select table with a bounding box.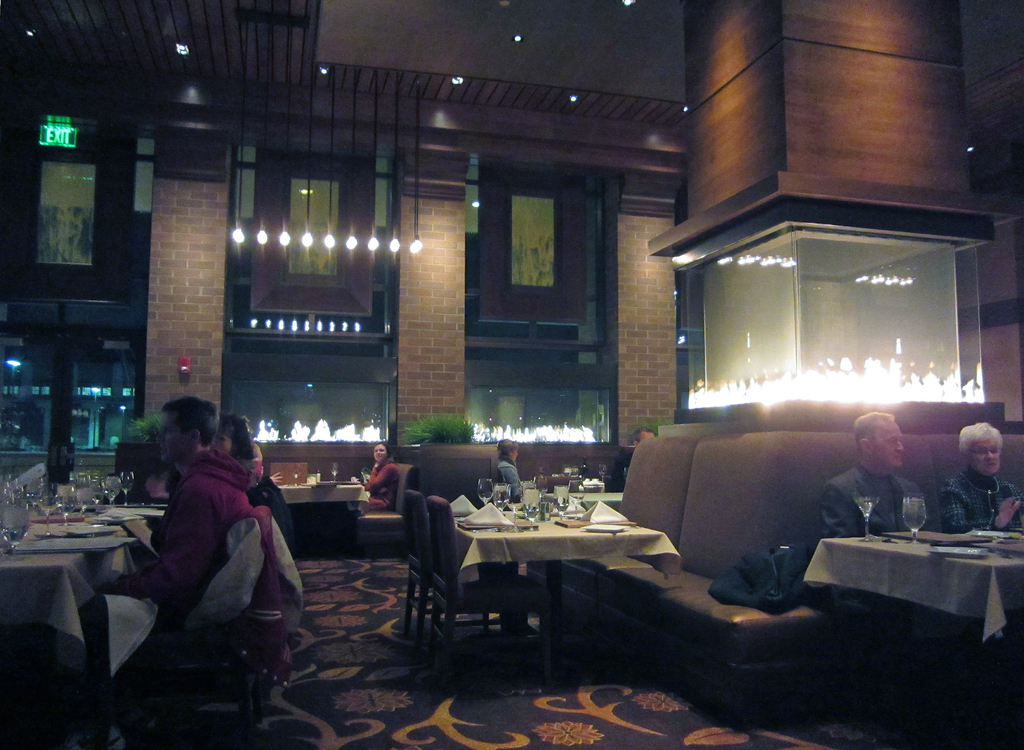
[x1=268, y1=479, x2=369, y2=550].
